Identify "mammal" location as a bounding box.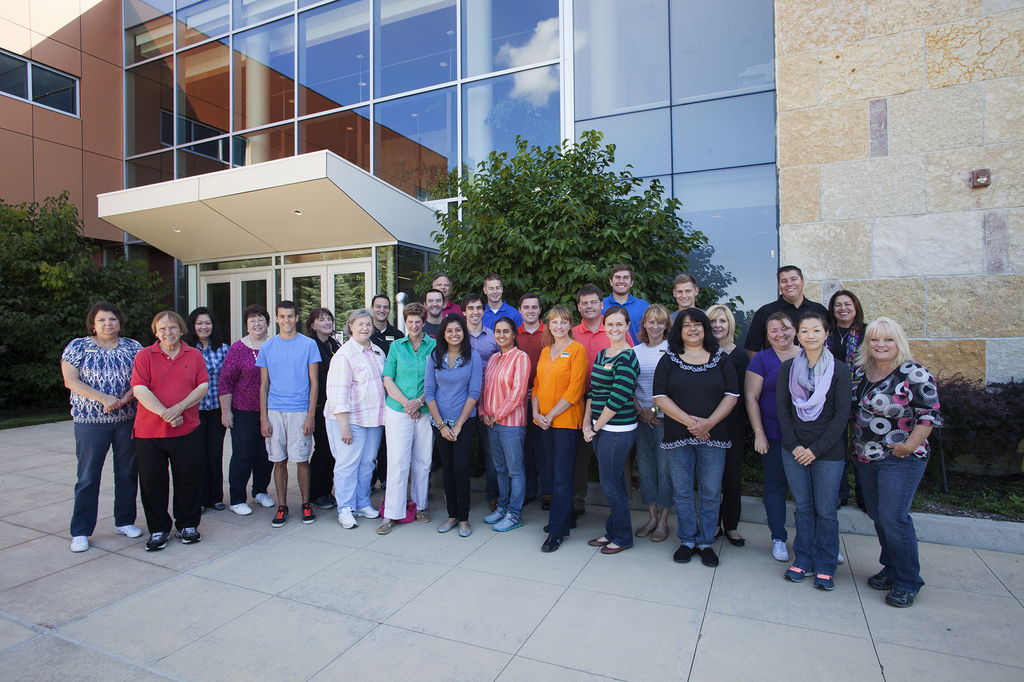
{"left": 458, "top": 298, "right": 505, "bottom": 514}.
